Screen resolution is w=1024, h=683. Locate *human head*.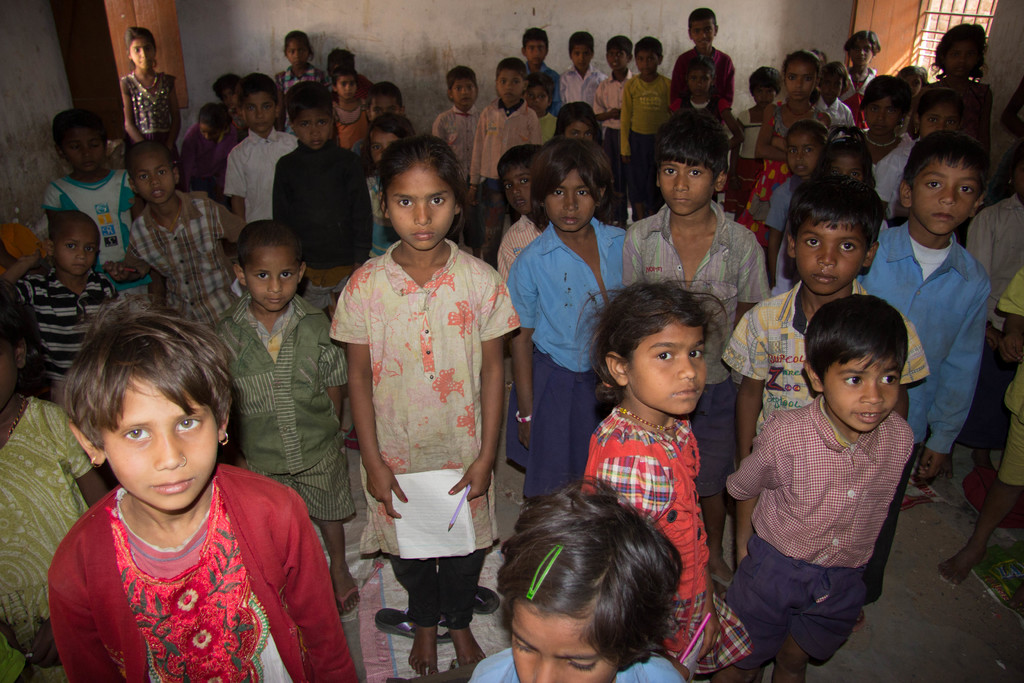
rect(820, 60, 852, 104).
